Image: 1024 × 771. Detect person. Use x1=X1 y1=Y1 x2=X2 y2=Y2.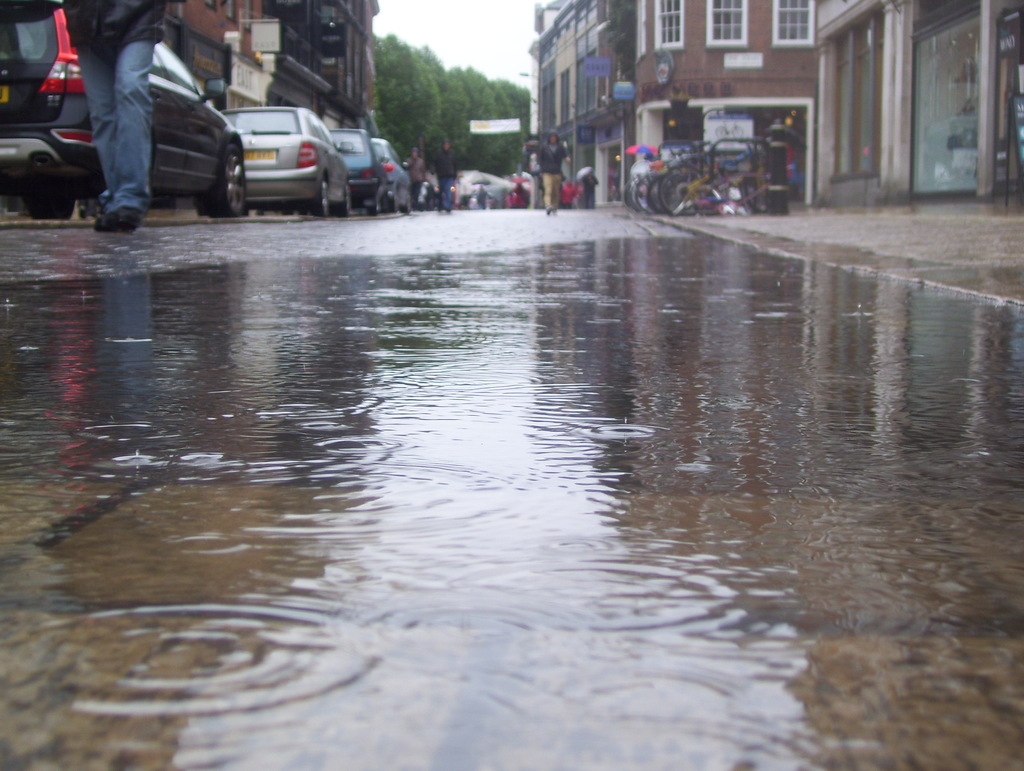
x1=432 y1=141 x2=460 y2=208.
